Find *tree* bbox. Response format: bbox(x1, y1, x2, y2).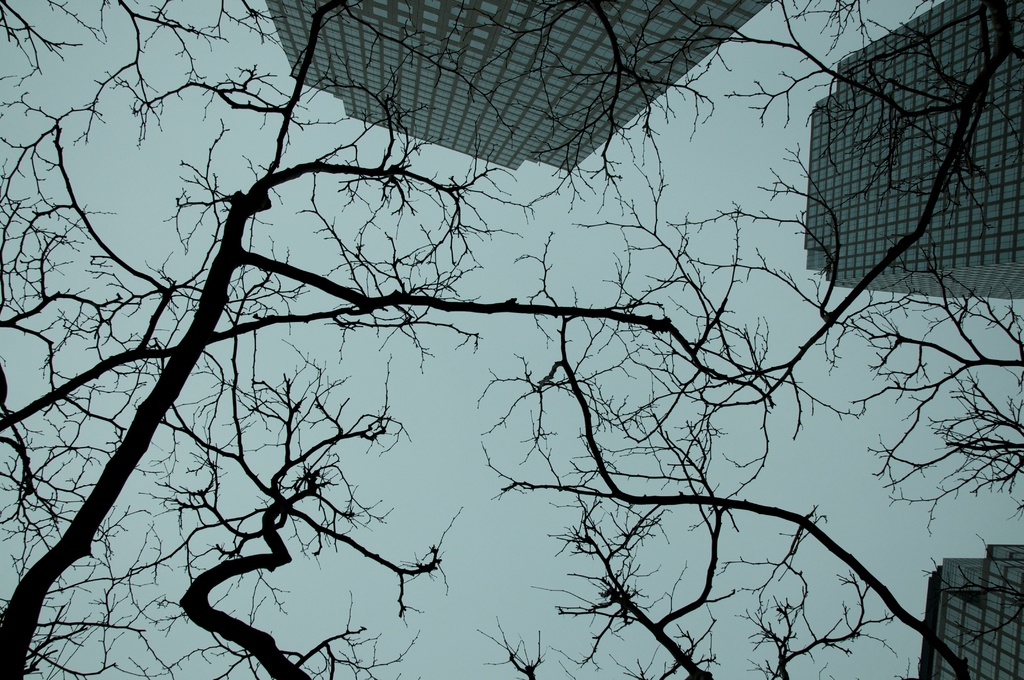
bbox(0, 4, 534, 679).
